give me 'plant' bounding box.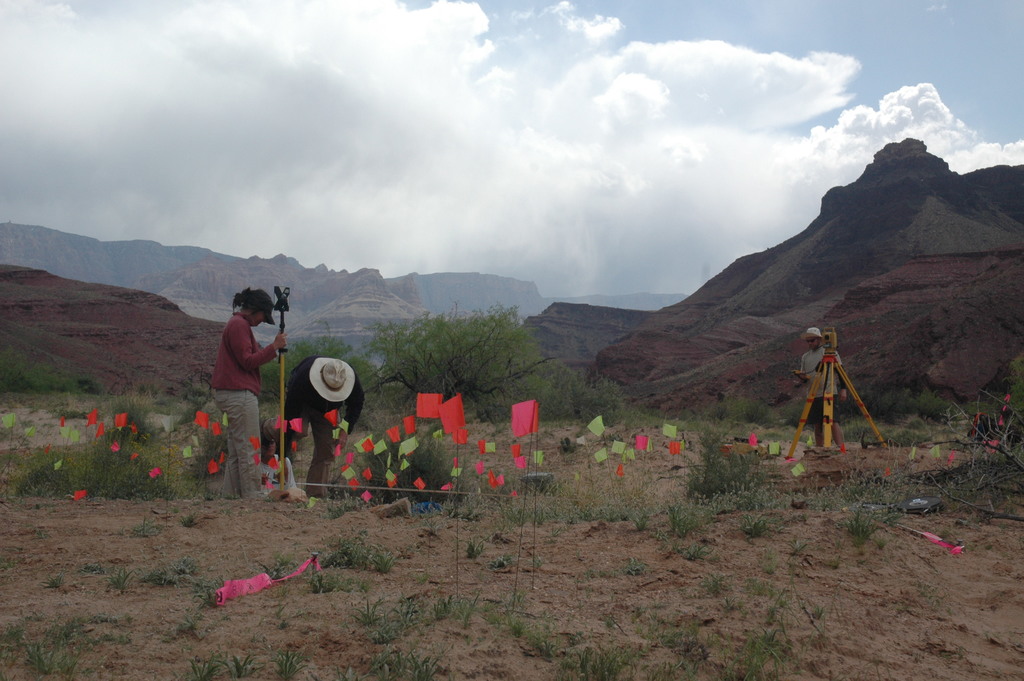
box(401, 569, 432, 581).
